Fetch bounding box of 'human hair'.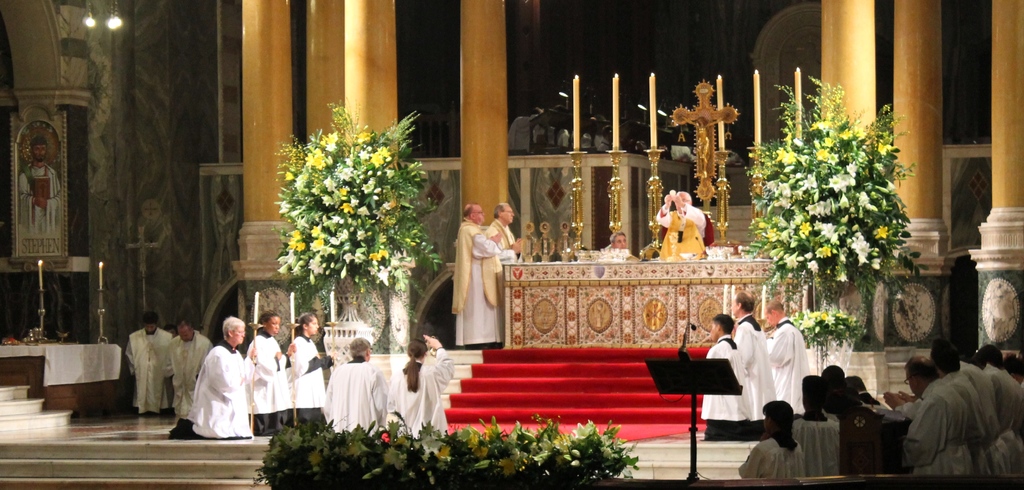
Bbox: [x1=762, y1=398, x2=800, y2=449].
